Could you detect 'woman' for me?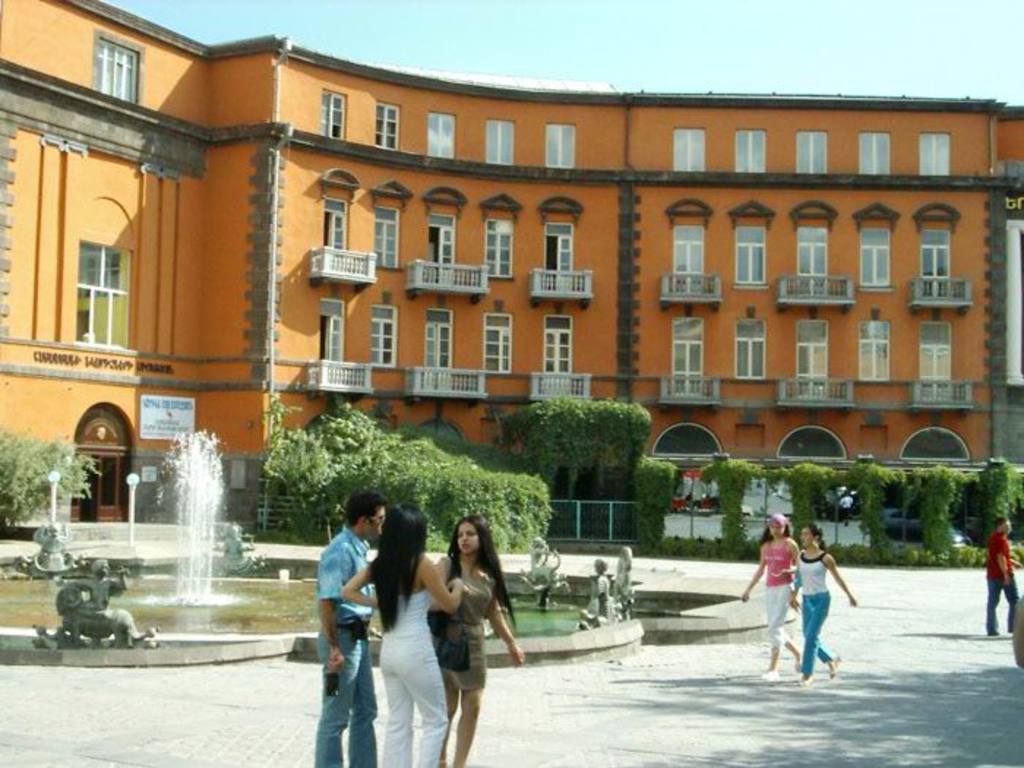
Detection result: 786 521 859 689.
